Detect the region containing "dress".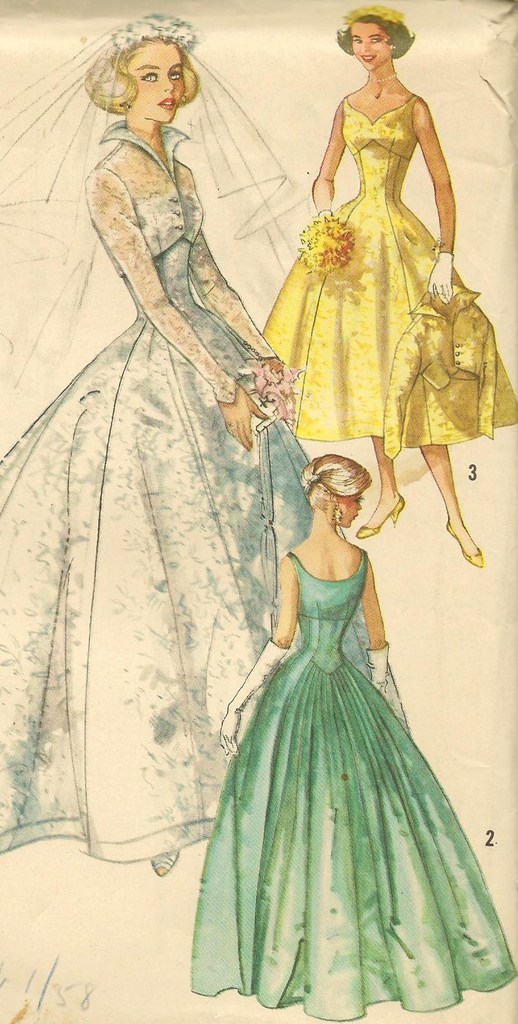
[left=190, top=551, right=517, bottom=1023].
